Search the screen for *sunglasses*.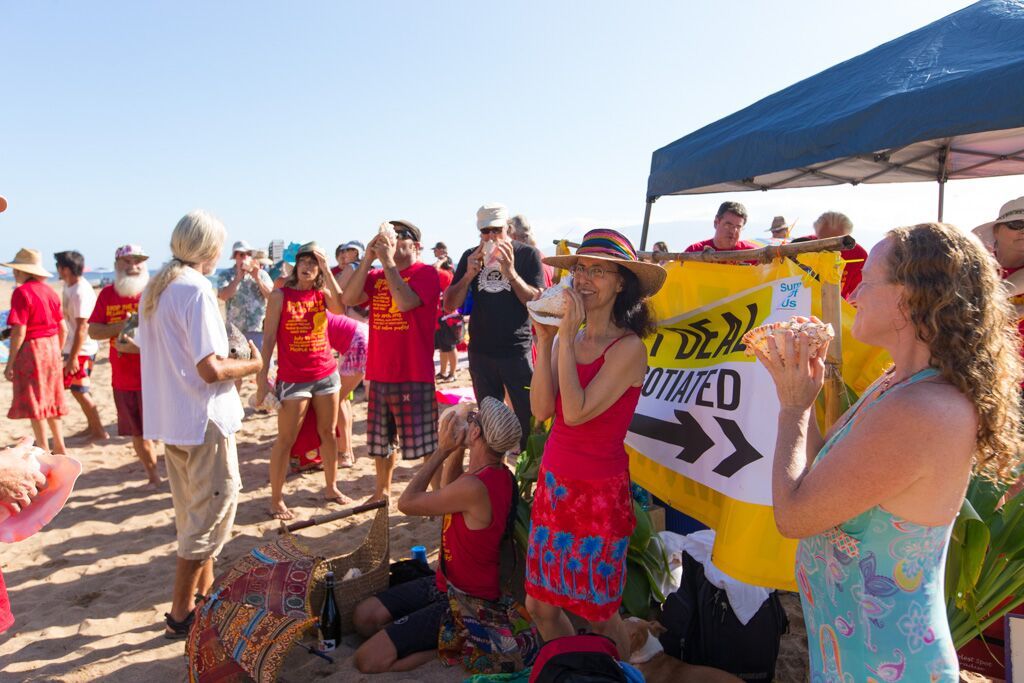
Found at x1=393 y1=229 x2=414 y2=241.
